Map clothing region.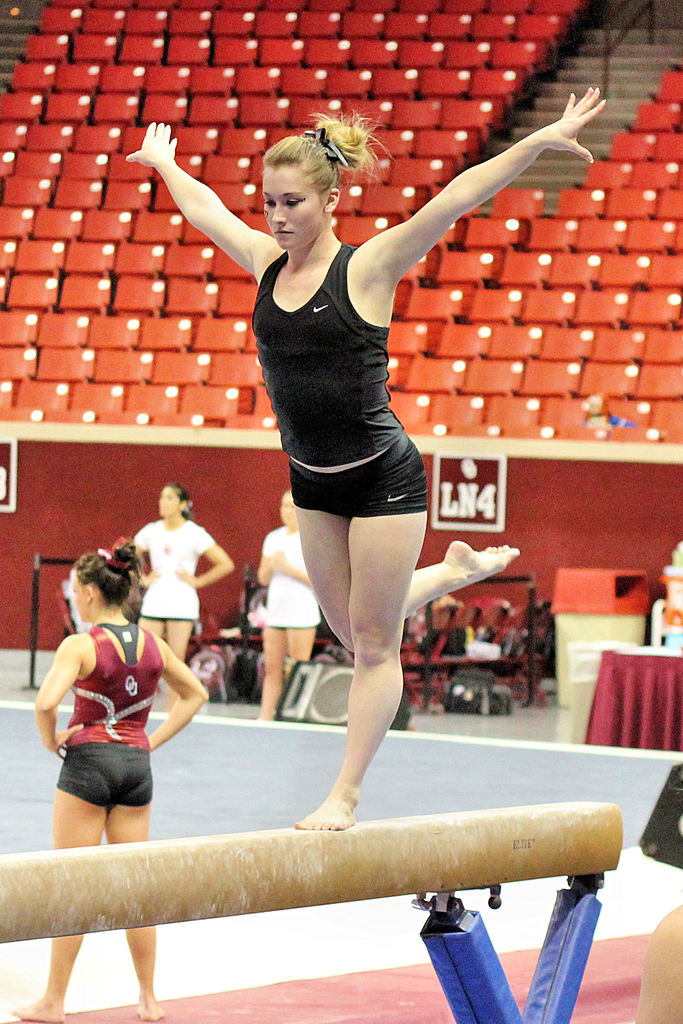
Mapped to (x1=259, y1=525, x2=323, y2=627).
